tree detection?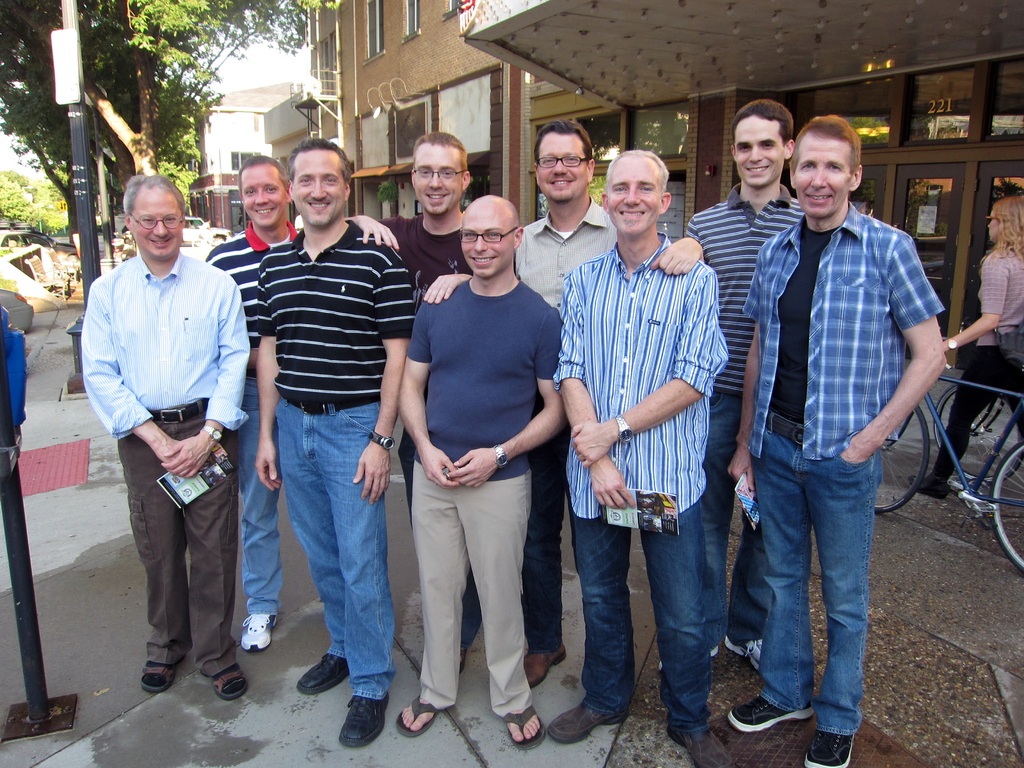
select_region(0, 0, 349, 261)
